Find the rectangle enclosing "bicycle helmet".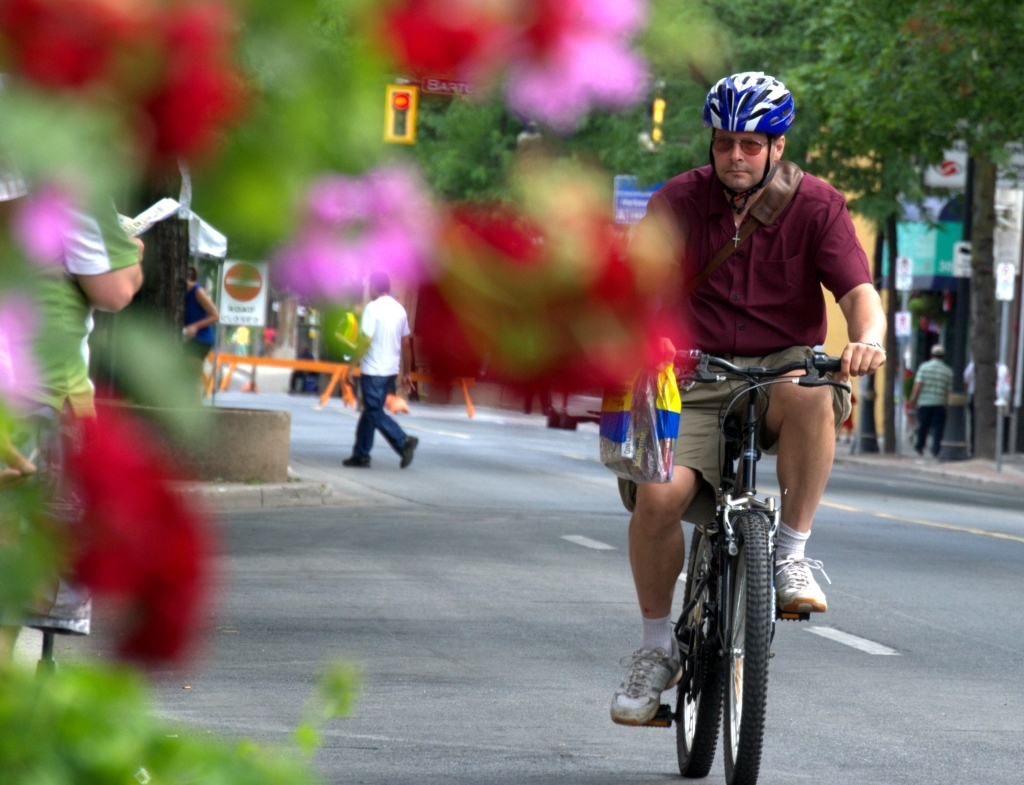
(711, 68, 789, 214).
